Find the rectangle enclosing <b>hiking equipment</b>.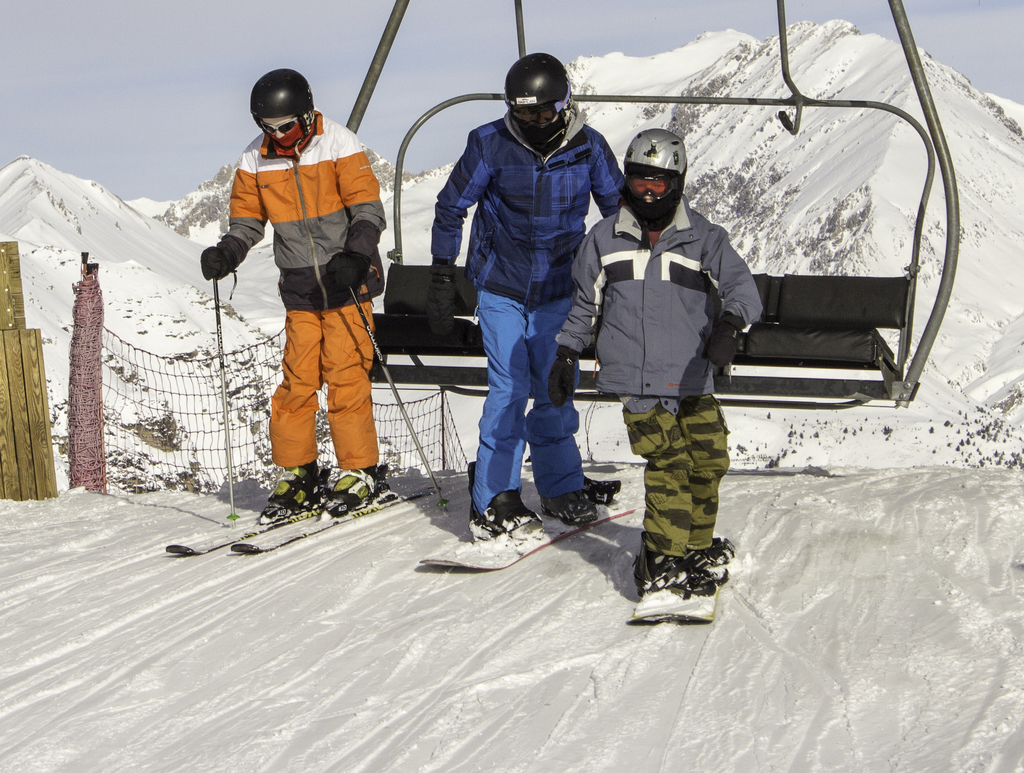
{"left": 503, "top": 54, "right": 577, "bottom": 157}.
